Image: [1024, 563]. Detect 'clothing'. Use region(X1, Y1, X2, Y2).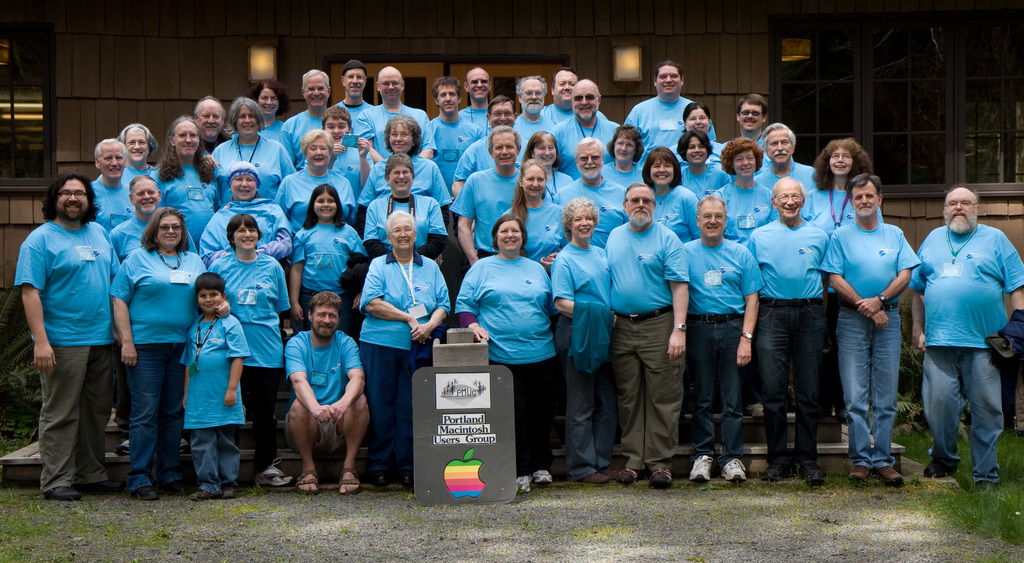
region(550, 174, 630, 242).
